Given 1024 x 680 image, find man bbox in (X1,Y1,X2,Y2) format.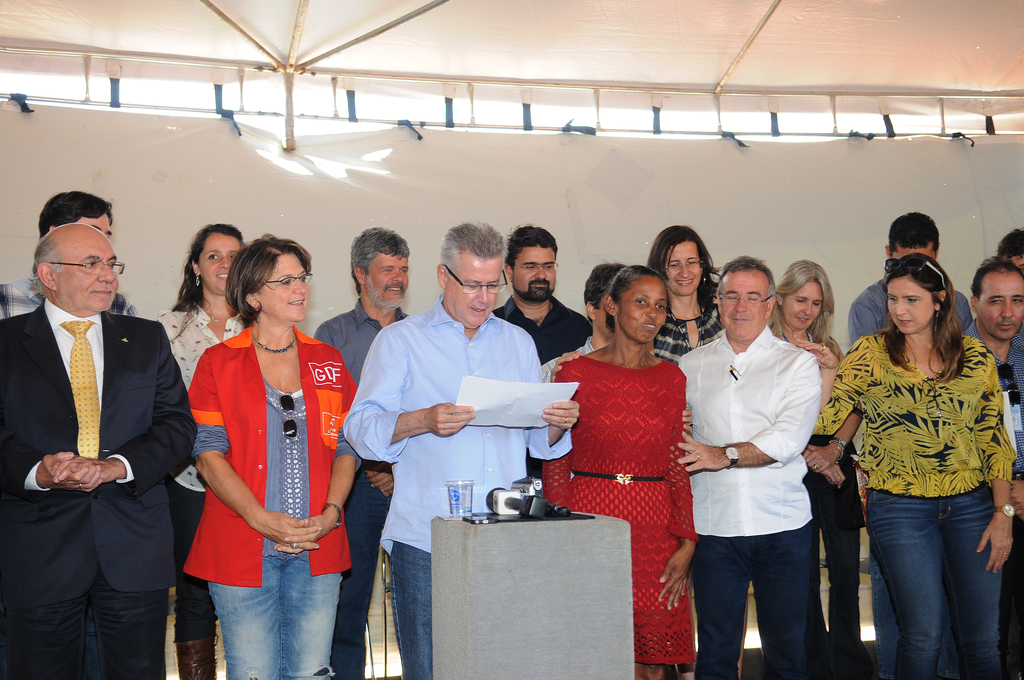
(309,222,426,679).
